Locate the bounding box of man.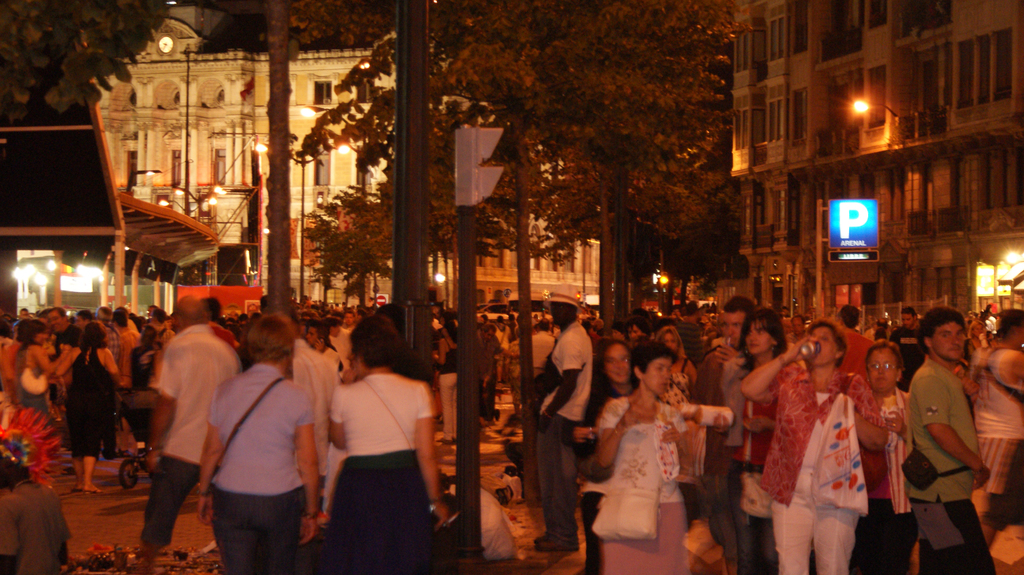
Bounding box: Rect(521, 283, 595, 555).
